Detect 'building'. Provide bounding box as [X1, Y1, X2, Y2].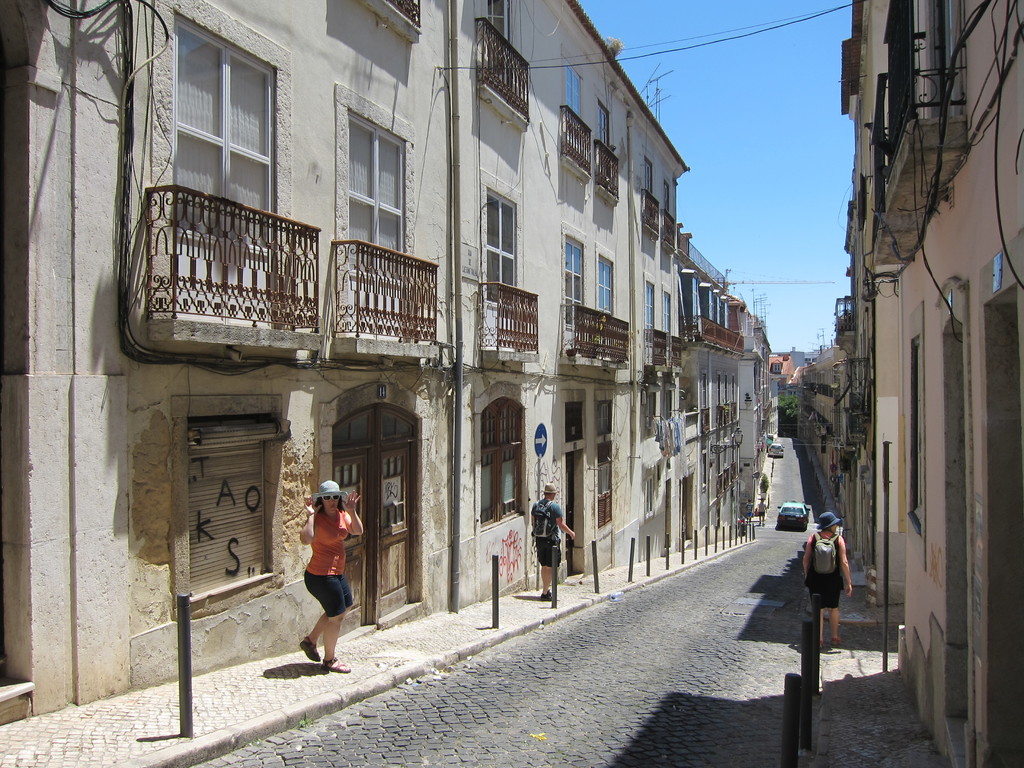
[892, 0, 1023, 767].
